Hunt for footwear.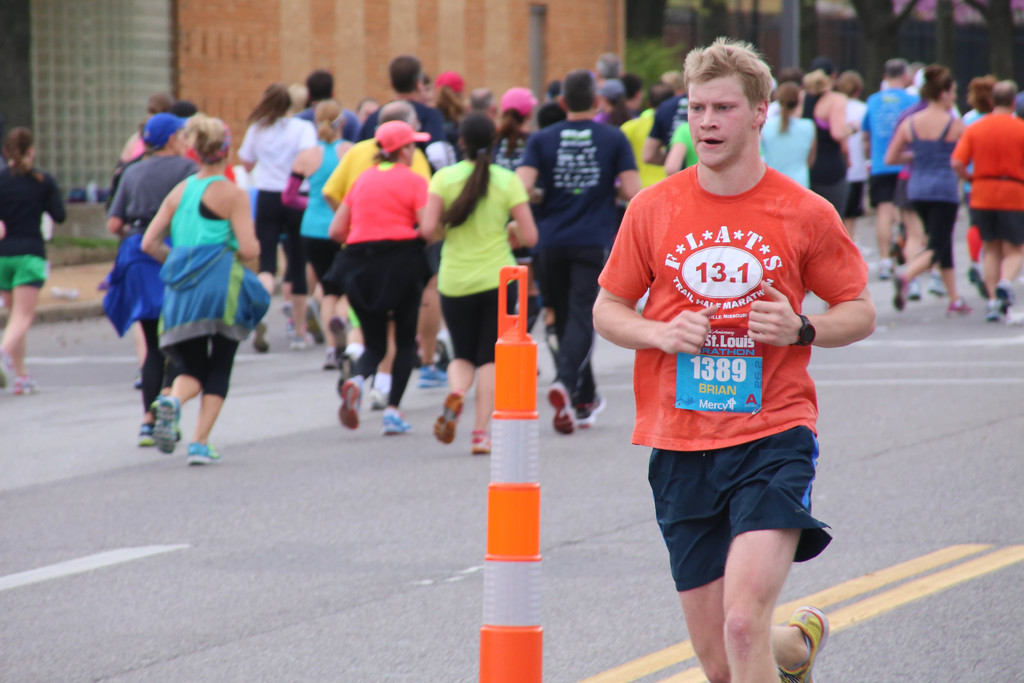
Hunted down at x1=892, y1=268, x2=908, y2=312.
